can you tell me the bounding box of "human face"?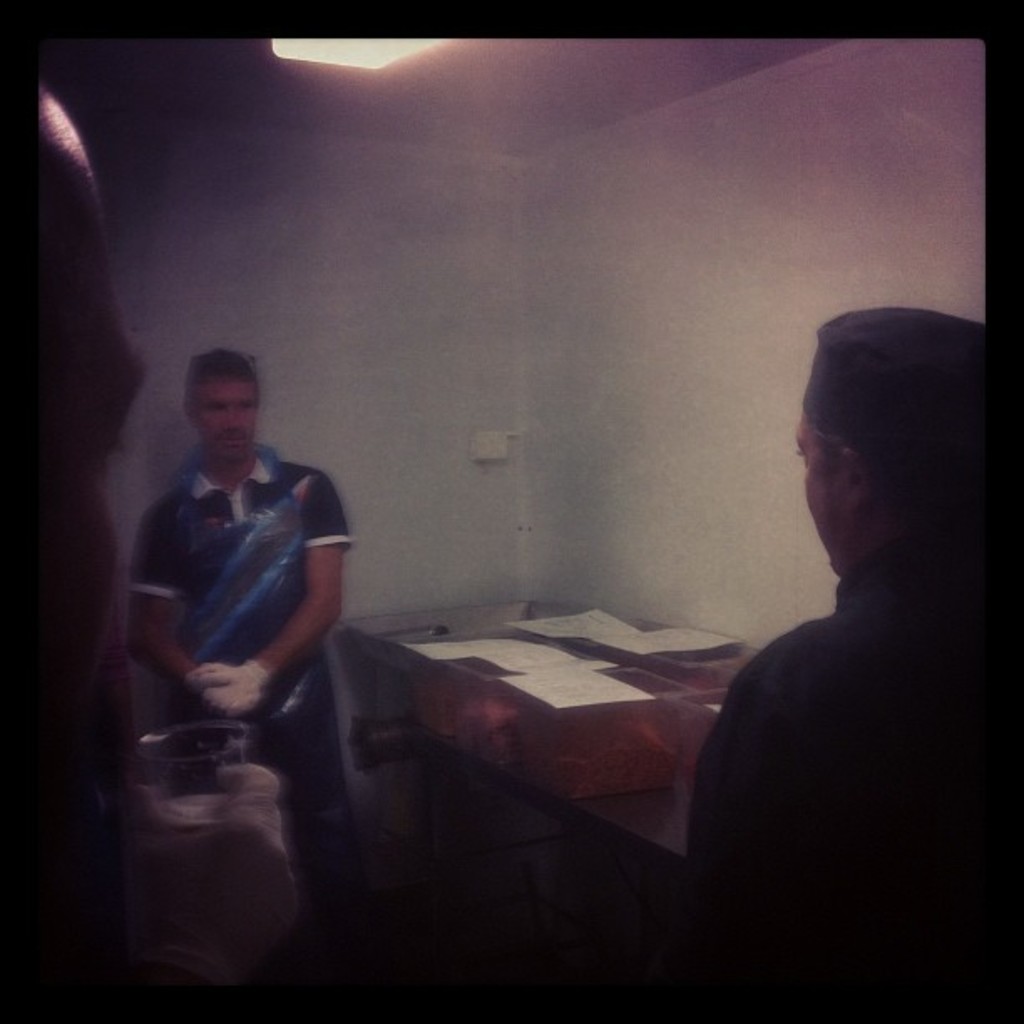
(left=191, top=378, right=256, bottom=457).
